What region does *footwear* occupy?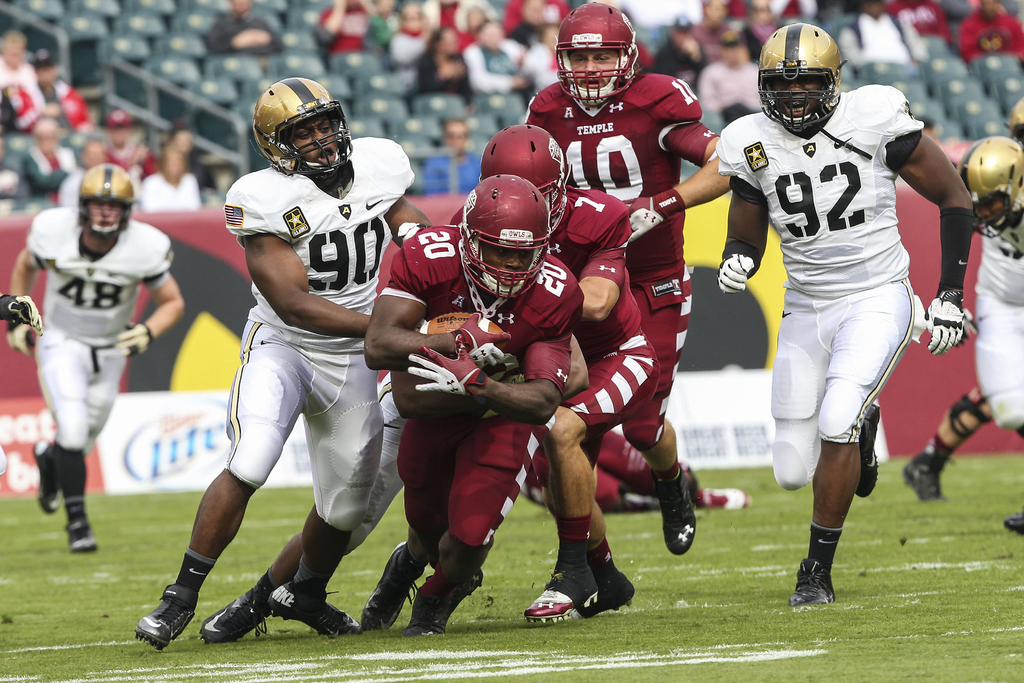
BBox(650, 466, 707, 556).
